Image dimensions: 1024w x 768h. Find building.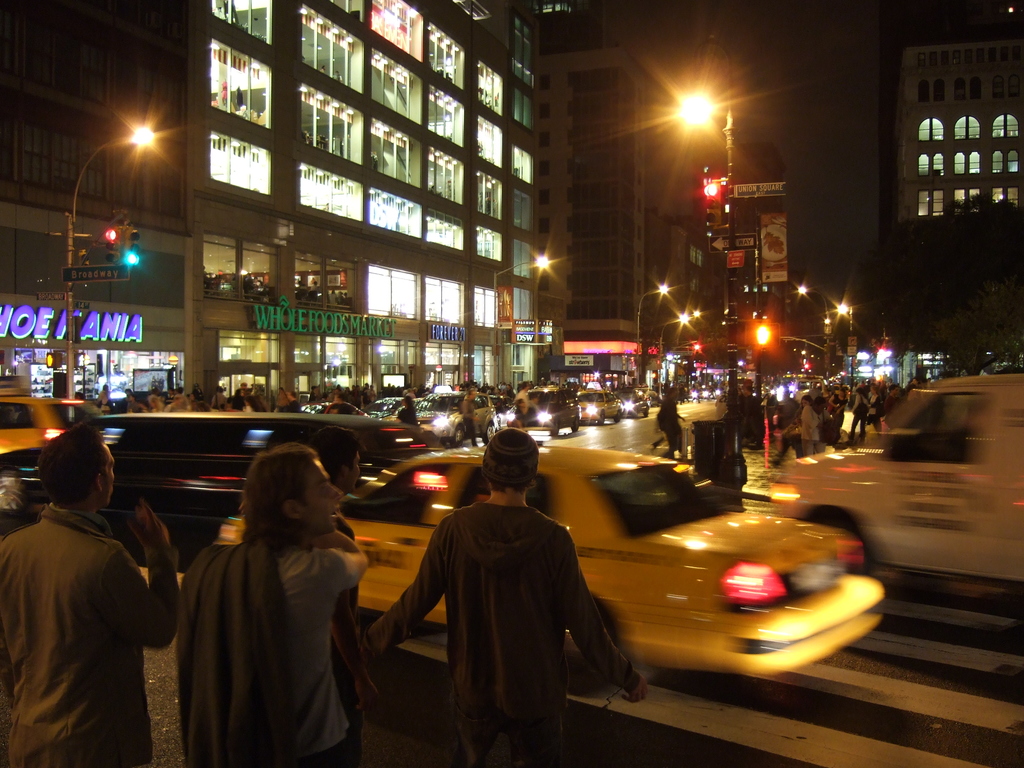
(x1=899, y1=33, x2=1023, y2=224).
